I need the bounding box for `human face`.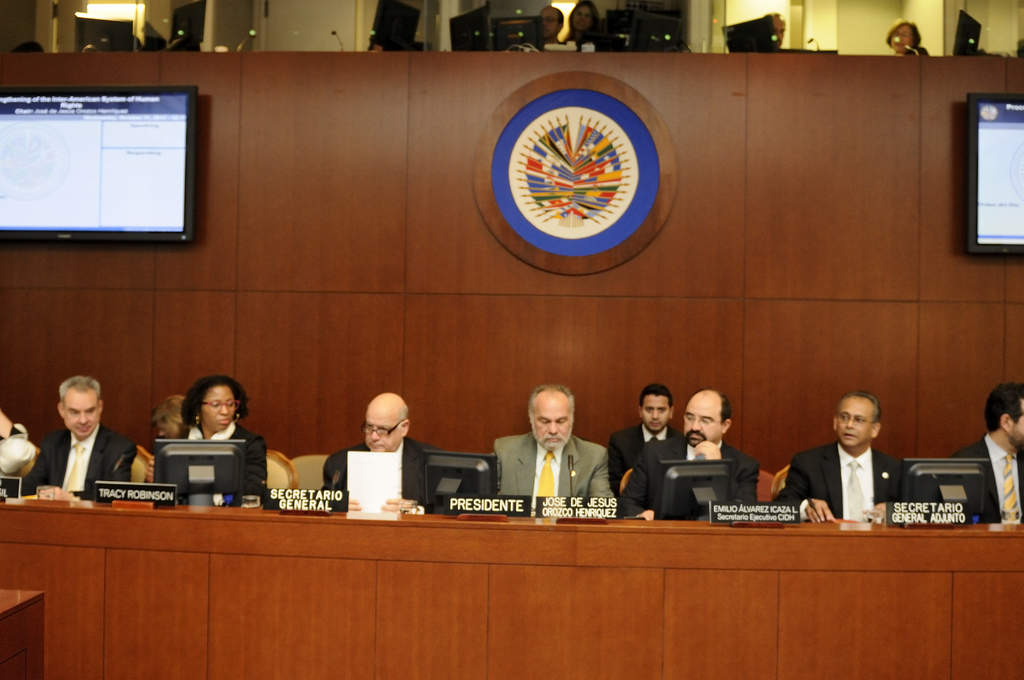
Here it is: [202, 385, 240, 430].
